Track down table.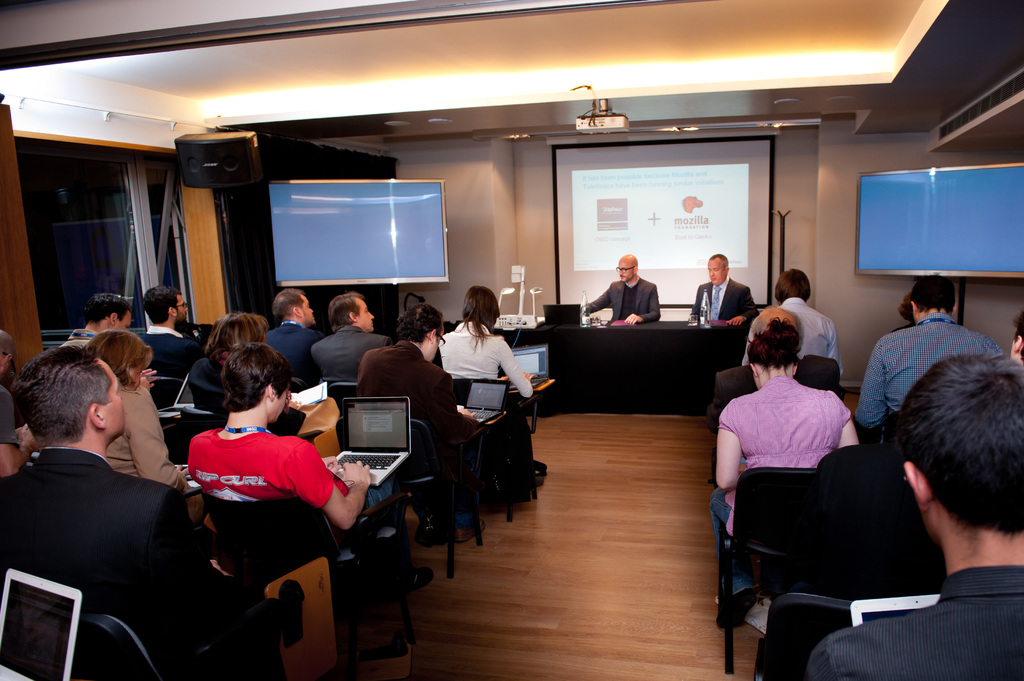
Tracked to 450, 314, 735, 410.
